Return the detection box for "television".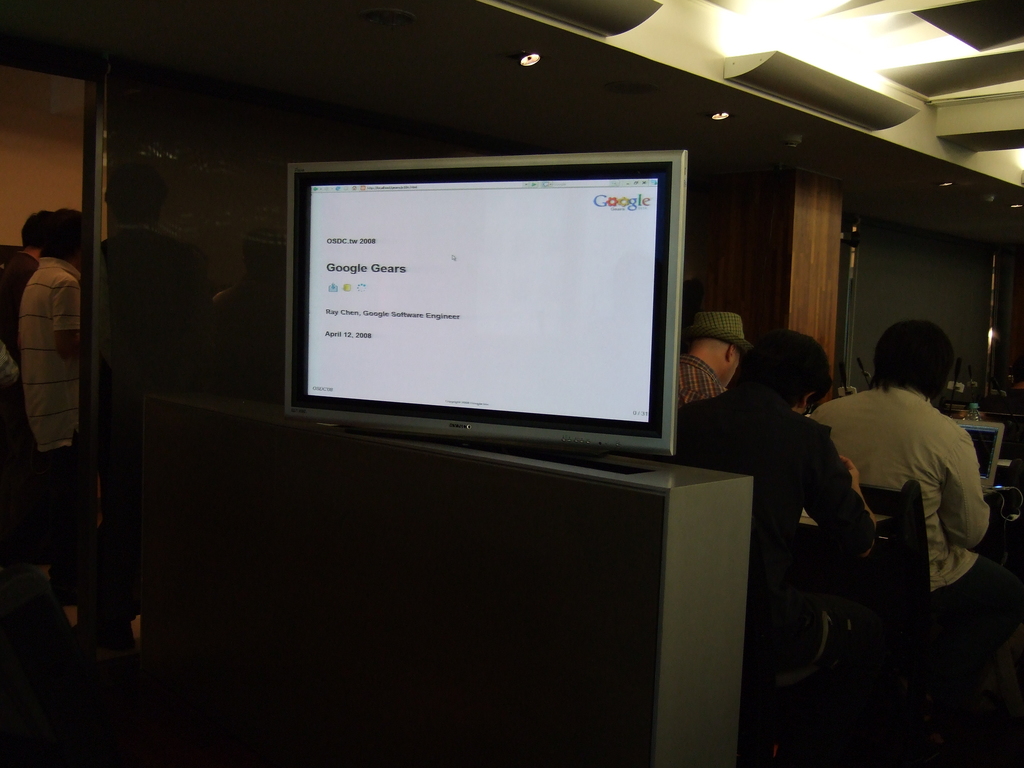
left=289, top=150, right=692, bottom=470.
